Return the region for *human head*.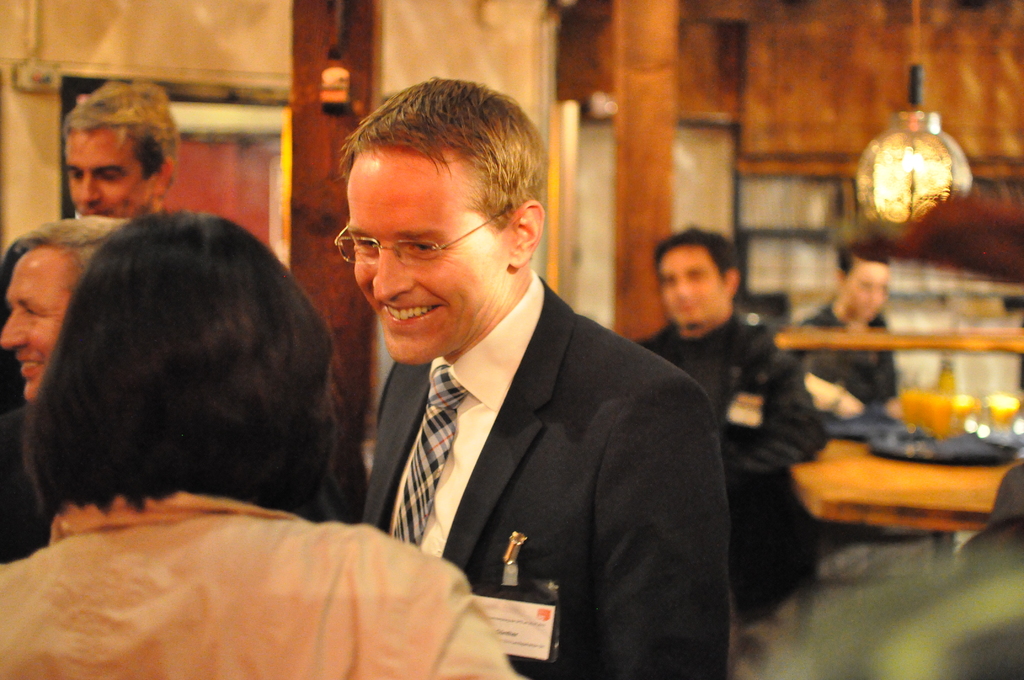
(left=838, top=247, right=892, bottom=324).
